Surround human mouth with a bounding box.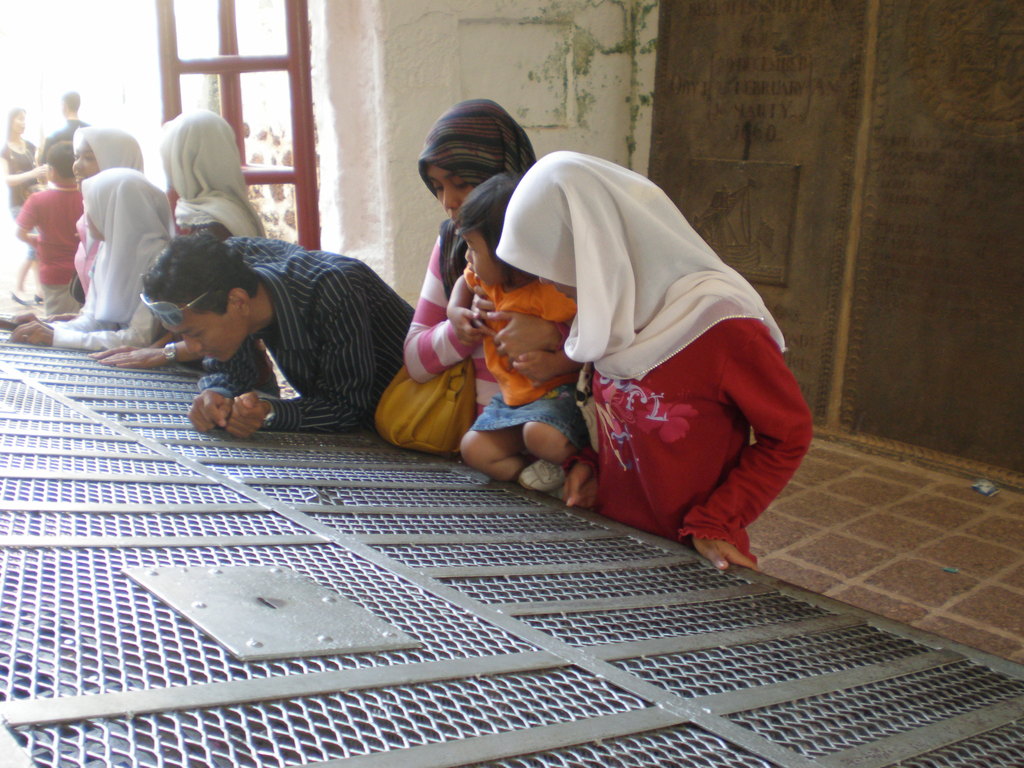
crop(465, 266, 477, 275).
